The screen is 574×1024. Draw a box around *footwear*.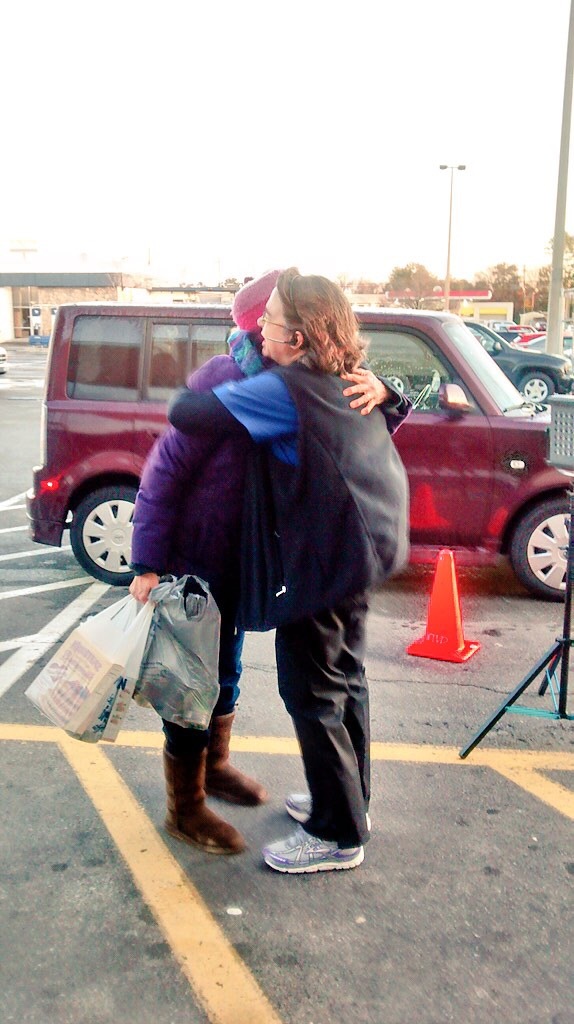
bbox=(276, 795, 375, 836).
